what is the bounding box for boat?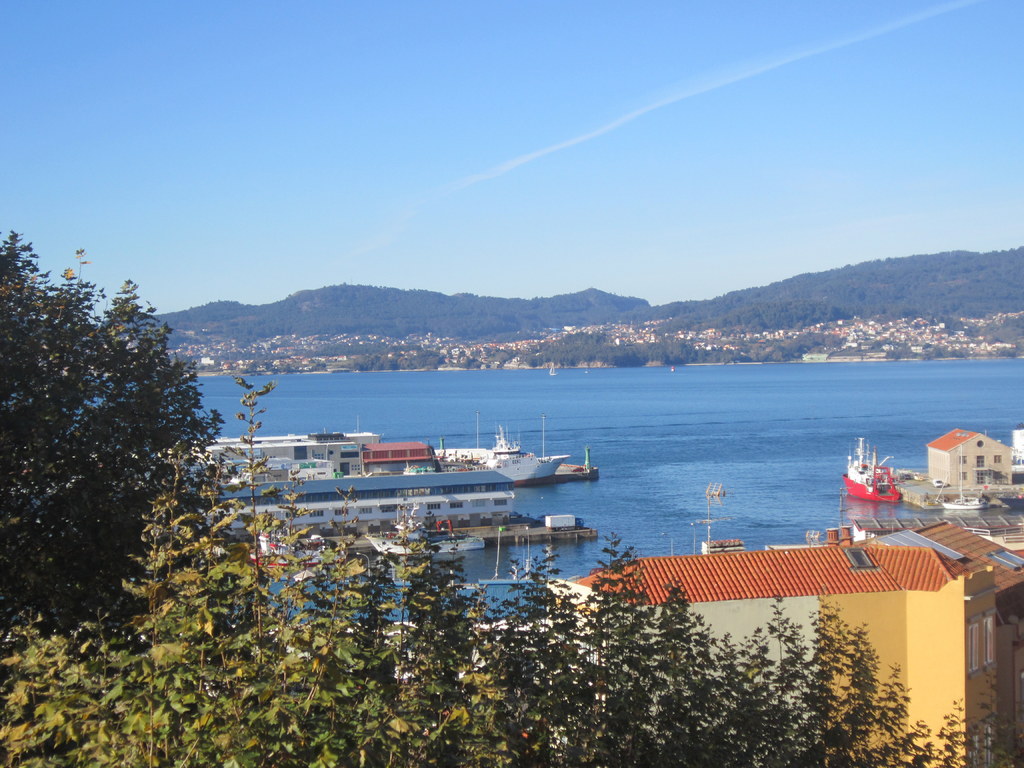
x1=247, y1=529, x2=342, y2=575.
